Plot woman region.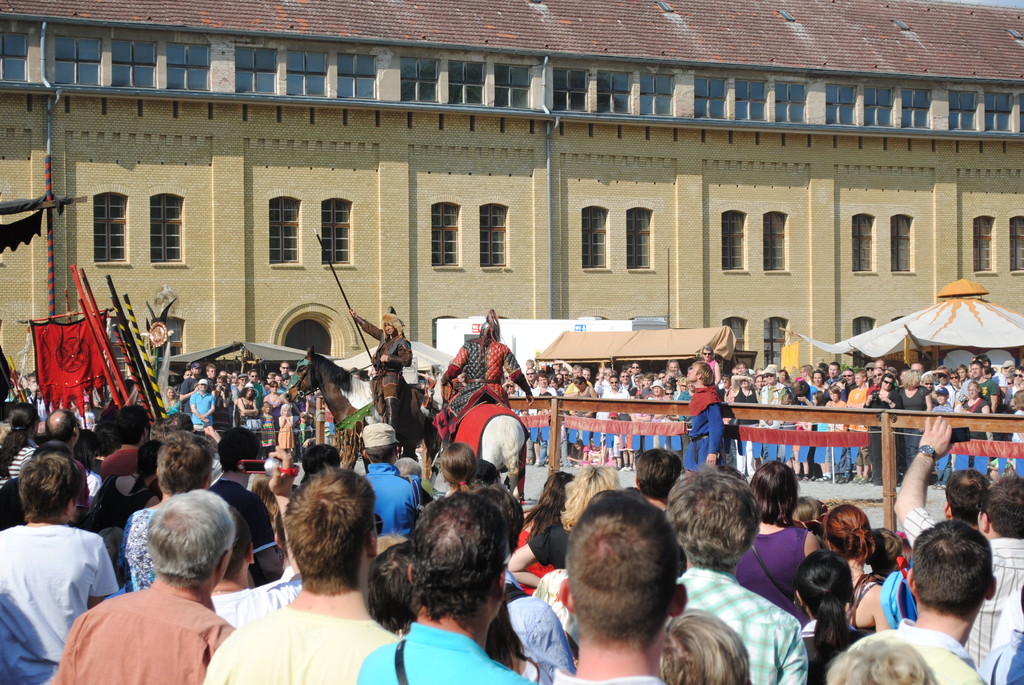
Plotted at region(97, 437, 163, 531).
